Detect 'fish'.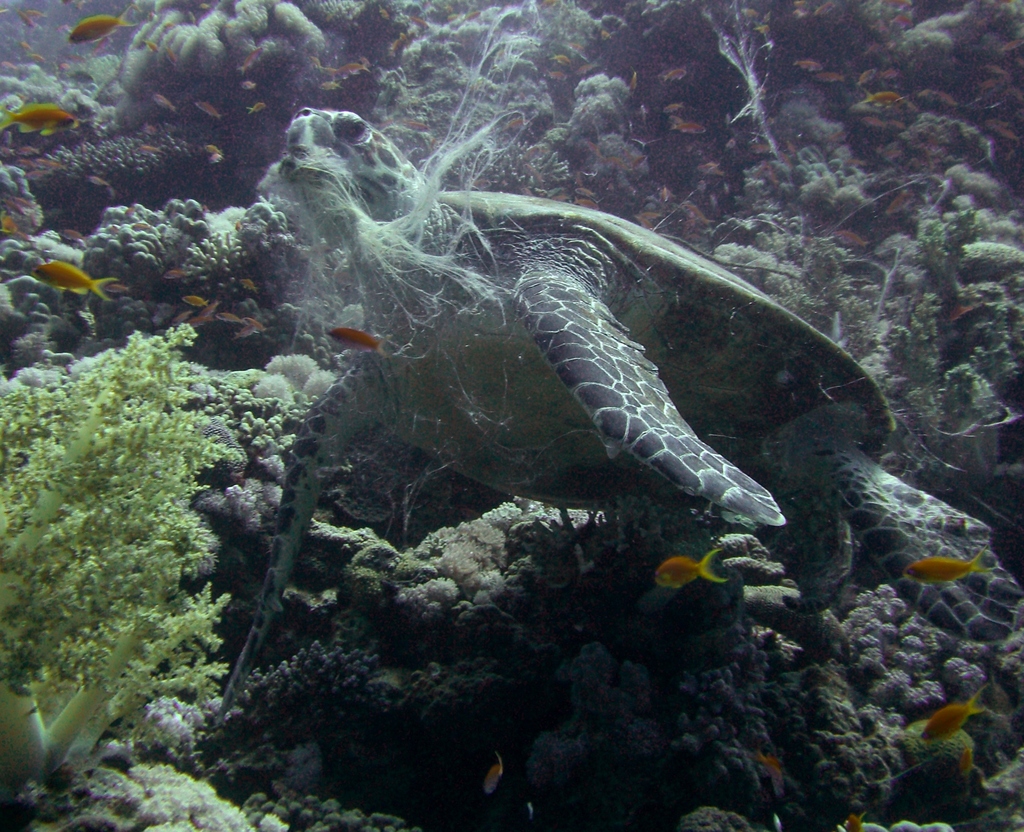
Detected at 14,142,43,154.
